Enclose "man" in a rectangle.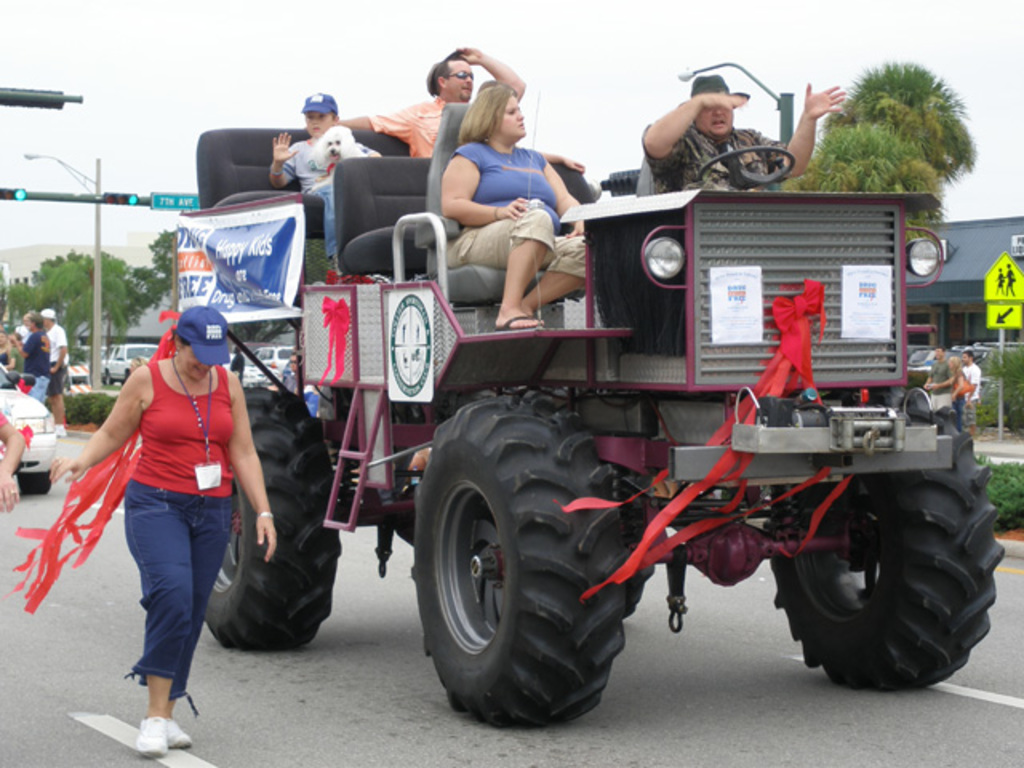
x1=10, y1=306, x2=34, y2=346.
